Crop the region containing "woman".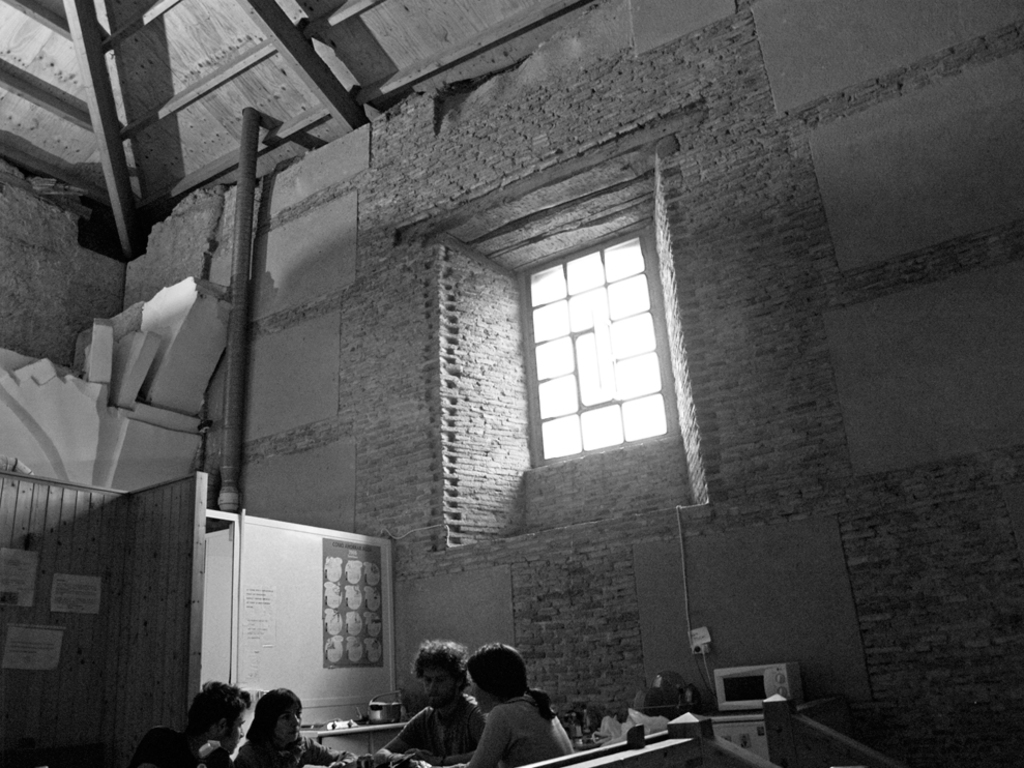
Crop region: l=228, t=683, r=356, b=767.
